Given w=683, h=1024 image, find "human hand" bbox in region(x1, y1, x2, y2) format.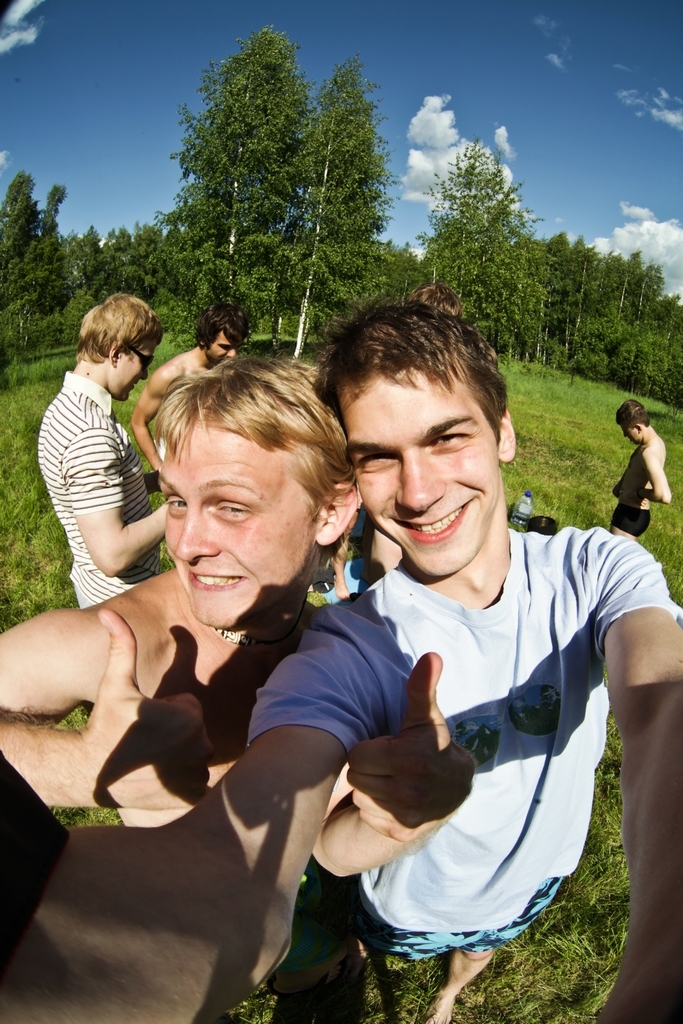
region(345, 674, 494, 869).
